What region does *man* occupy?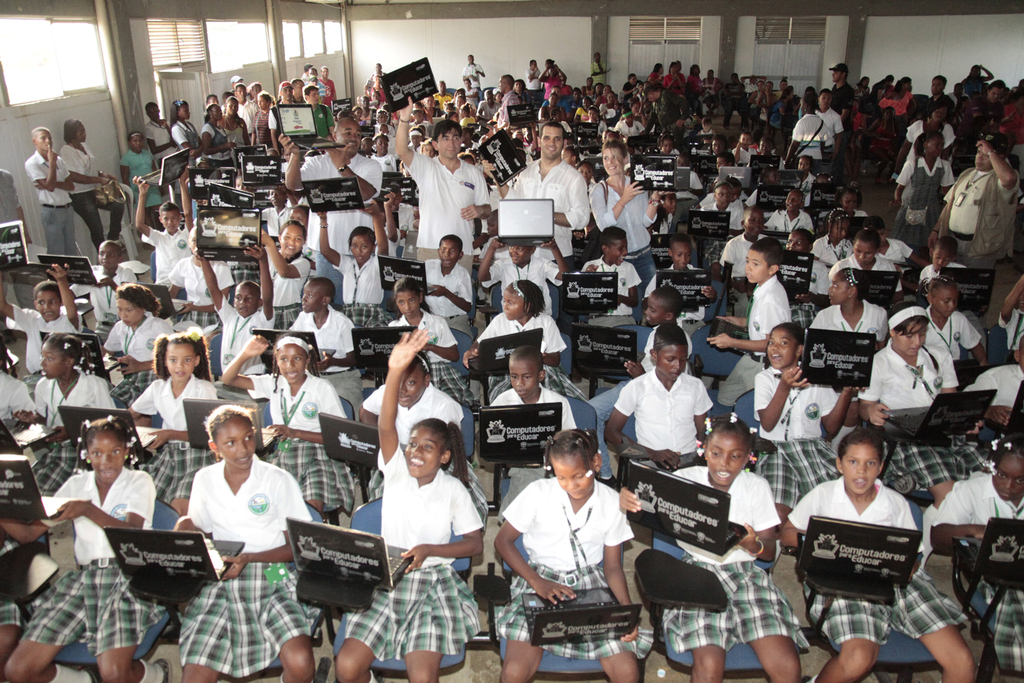
274,78,305,104.
